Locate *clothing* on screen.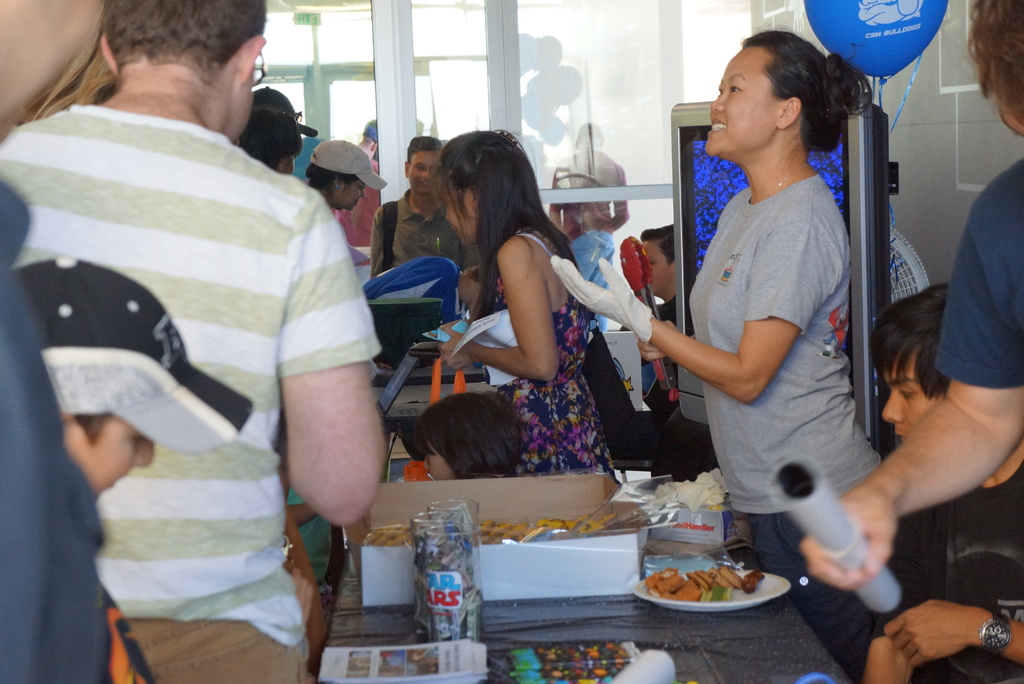
On screen at pyautogui.locateOnScreen(0, 108, 381, 683).
